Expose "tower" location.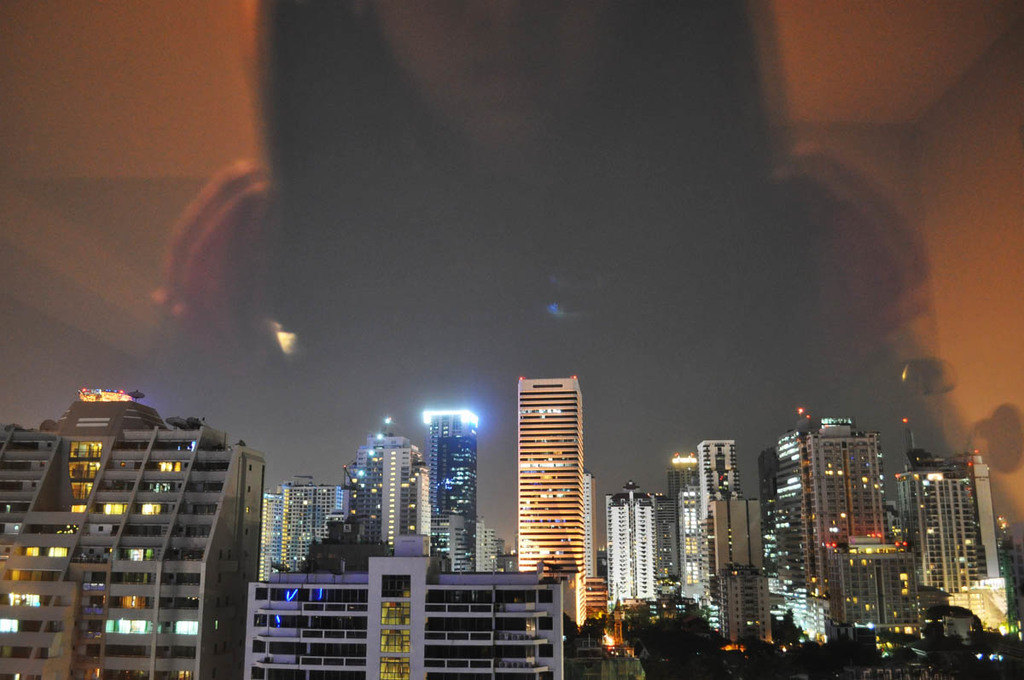
Exposed at locate(435, 412, 481, 520).
